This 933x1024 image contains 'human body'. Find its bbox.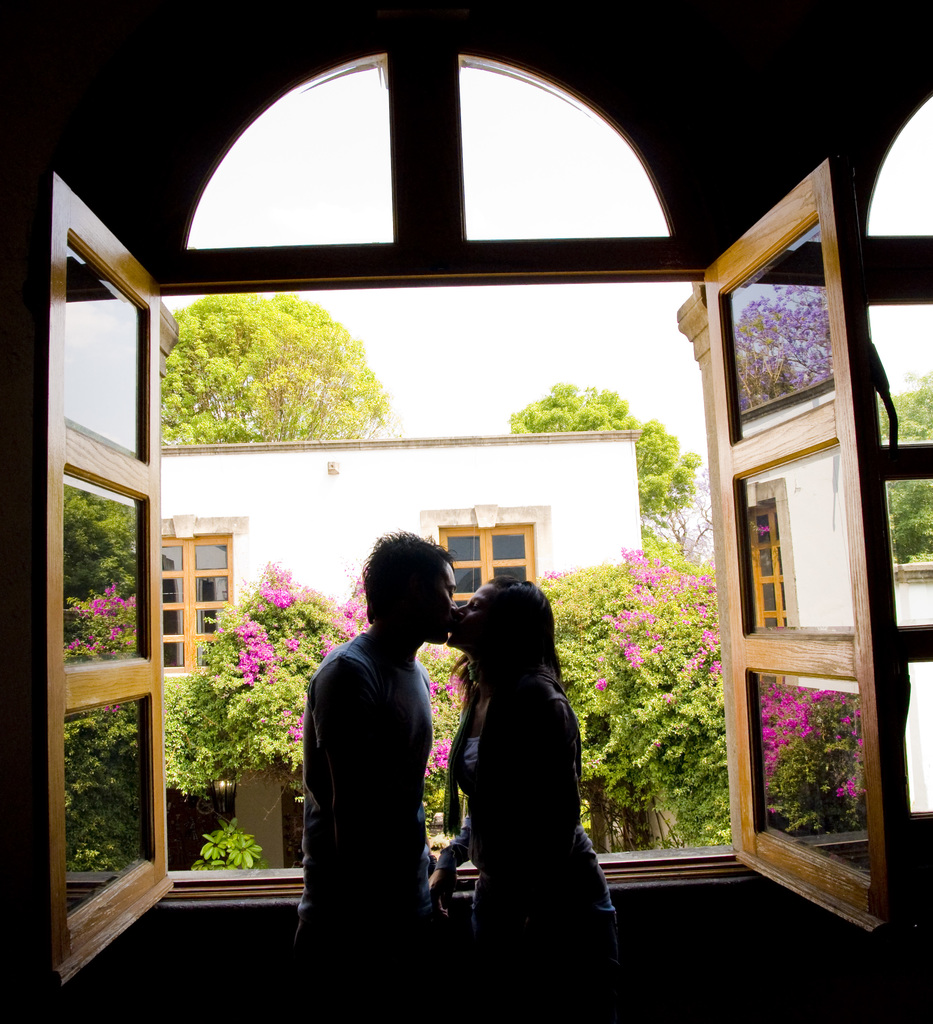
bbox(420, 657, 630, 1019).
